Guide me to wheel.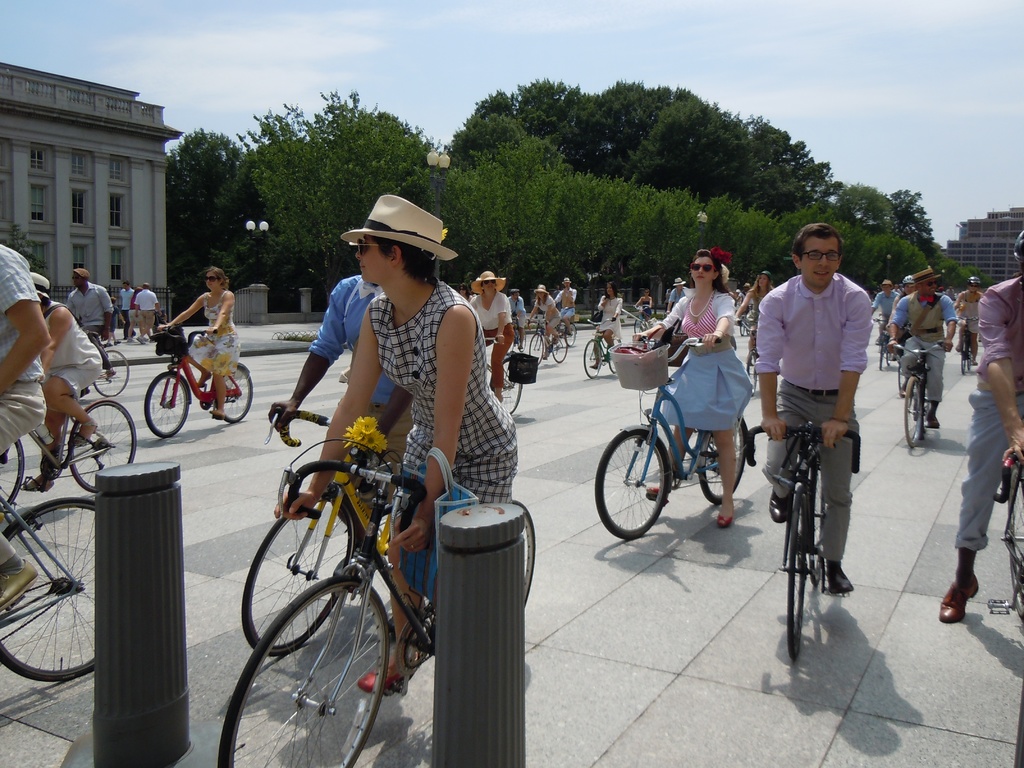
Guidance: <bbox>550, 331, 568, 363</bbox>.
